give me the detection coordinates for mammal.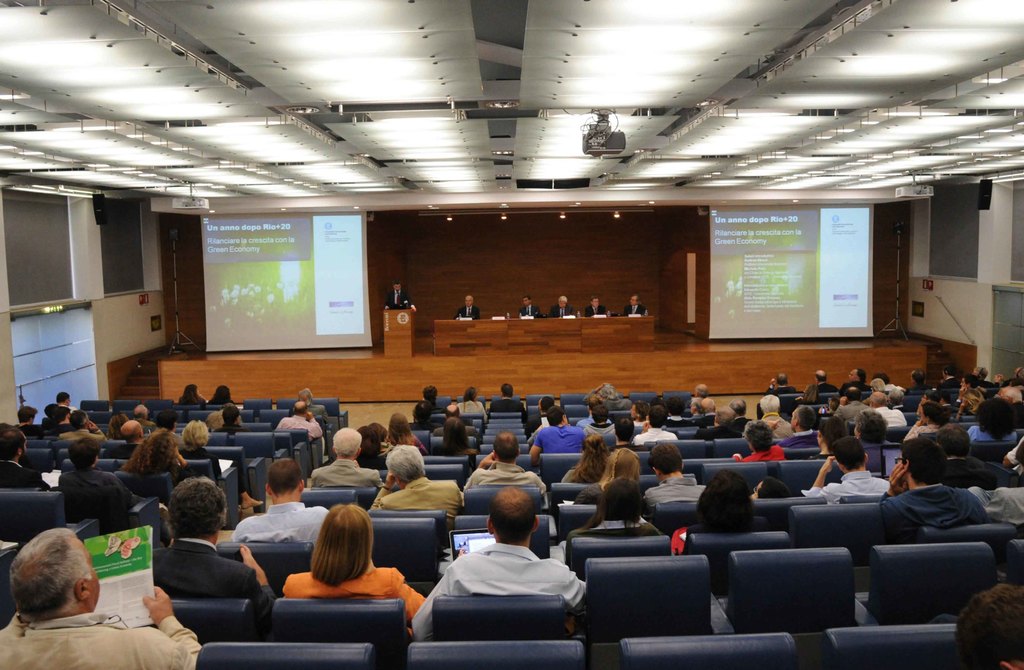
(left=577, top=391, right=614, bottom=427).
